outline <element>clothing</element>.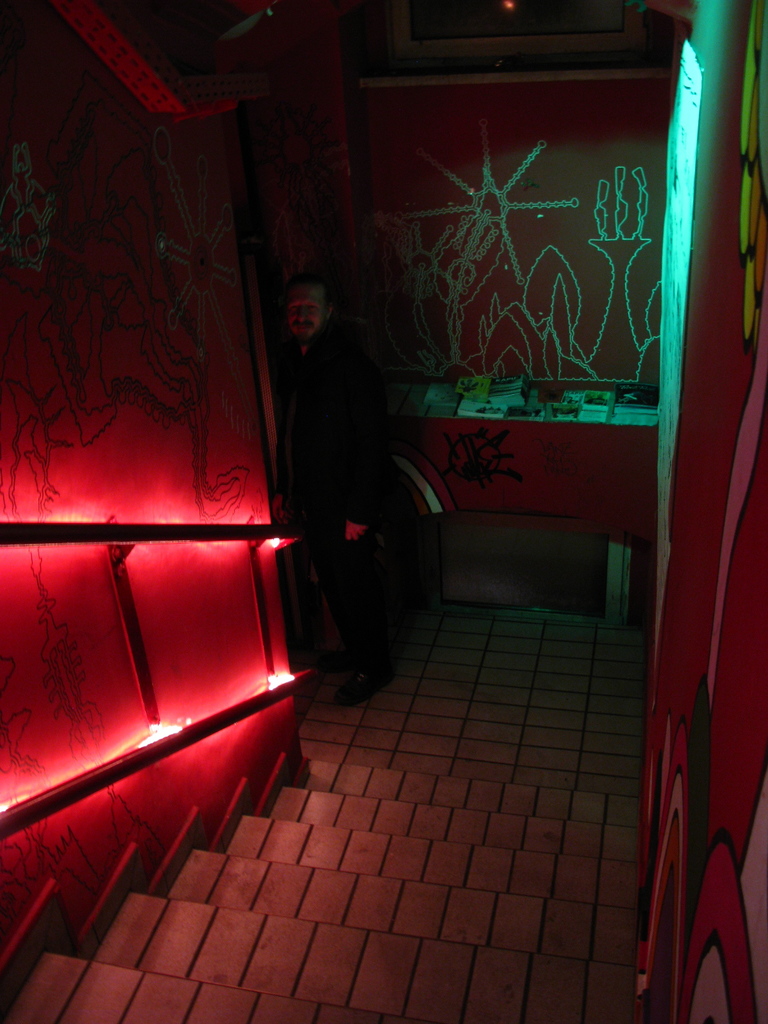
Outline: <region>284, 324, 384, 673</region>.
